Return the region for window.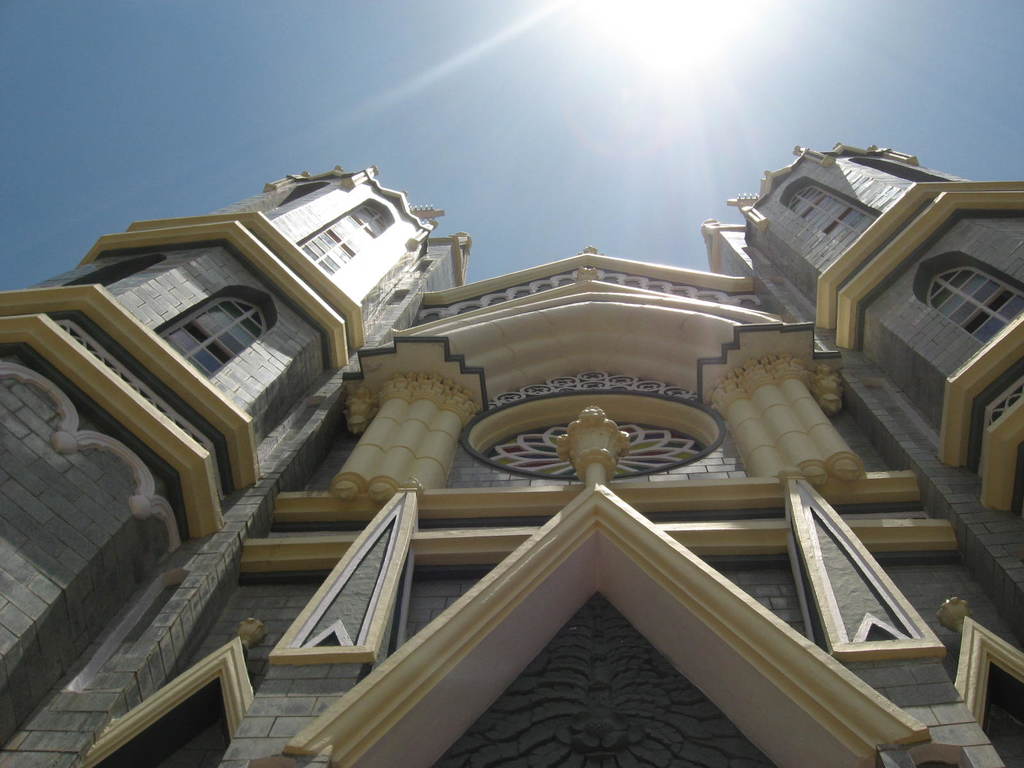
Rect(156, 280, 280, 376).
